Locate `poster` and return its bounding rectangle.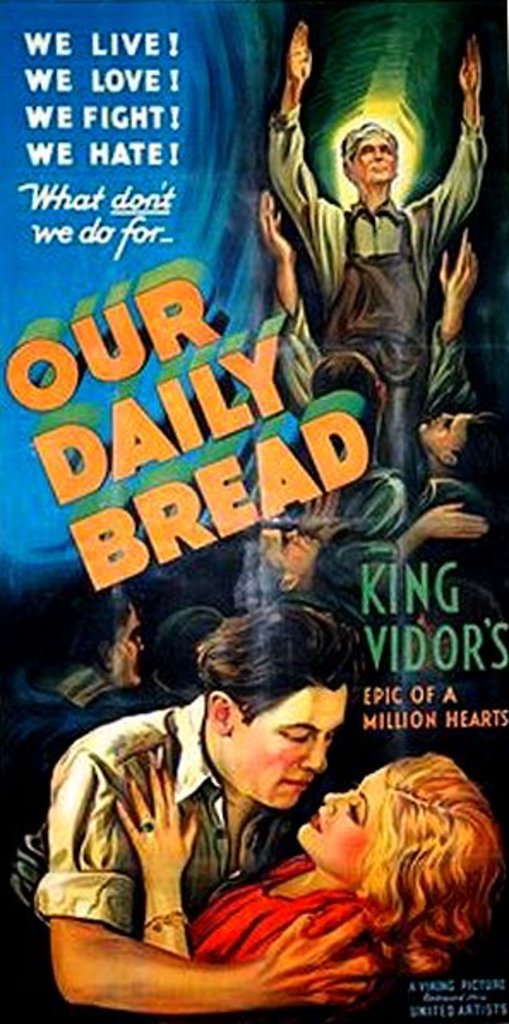
(x1=0, y1=0, x2=507, y2=1022).
